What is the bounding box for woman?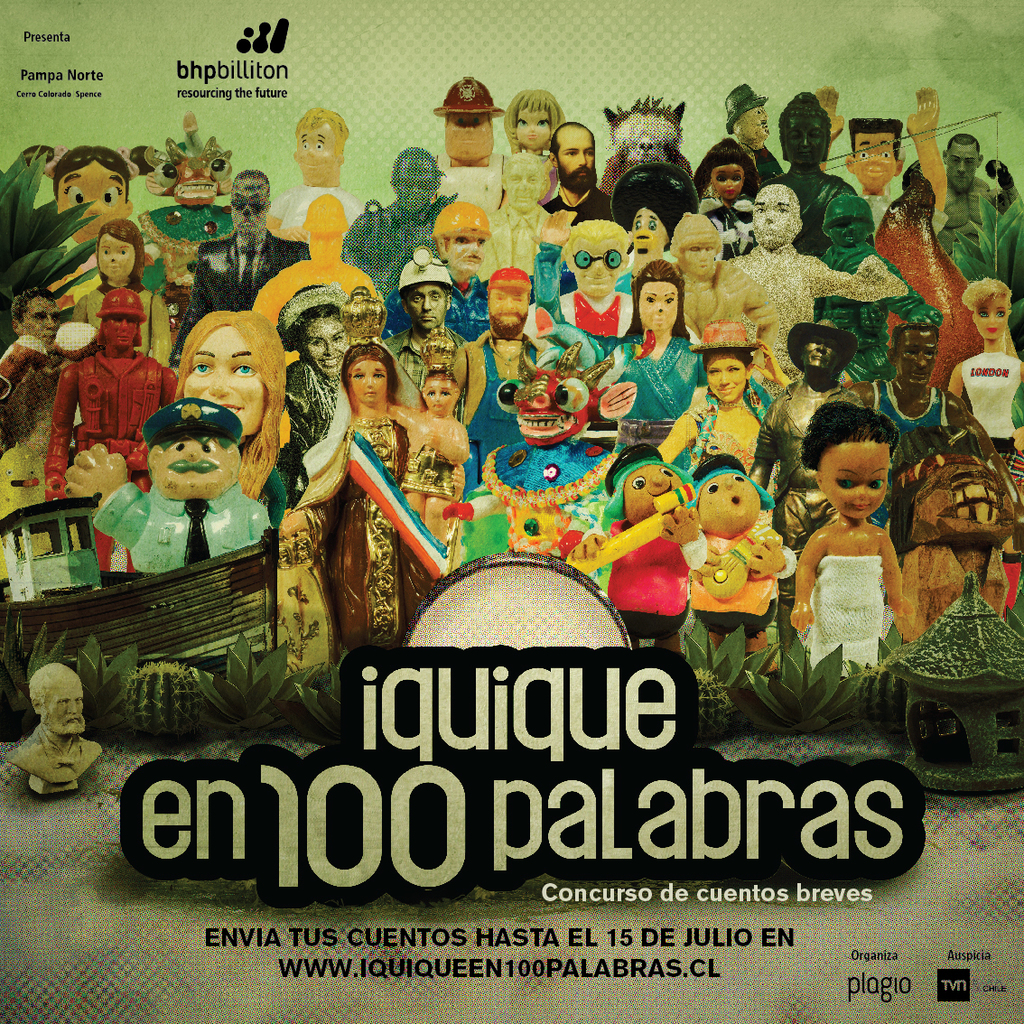
(left=174, top=311, right=296, bottom=523).
